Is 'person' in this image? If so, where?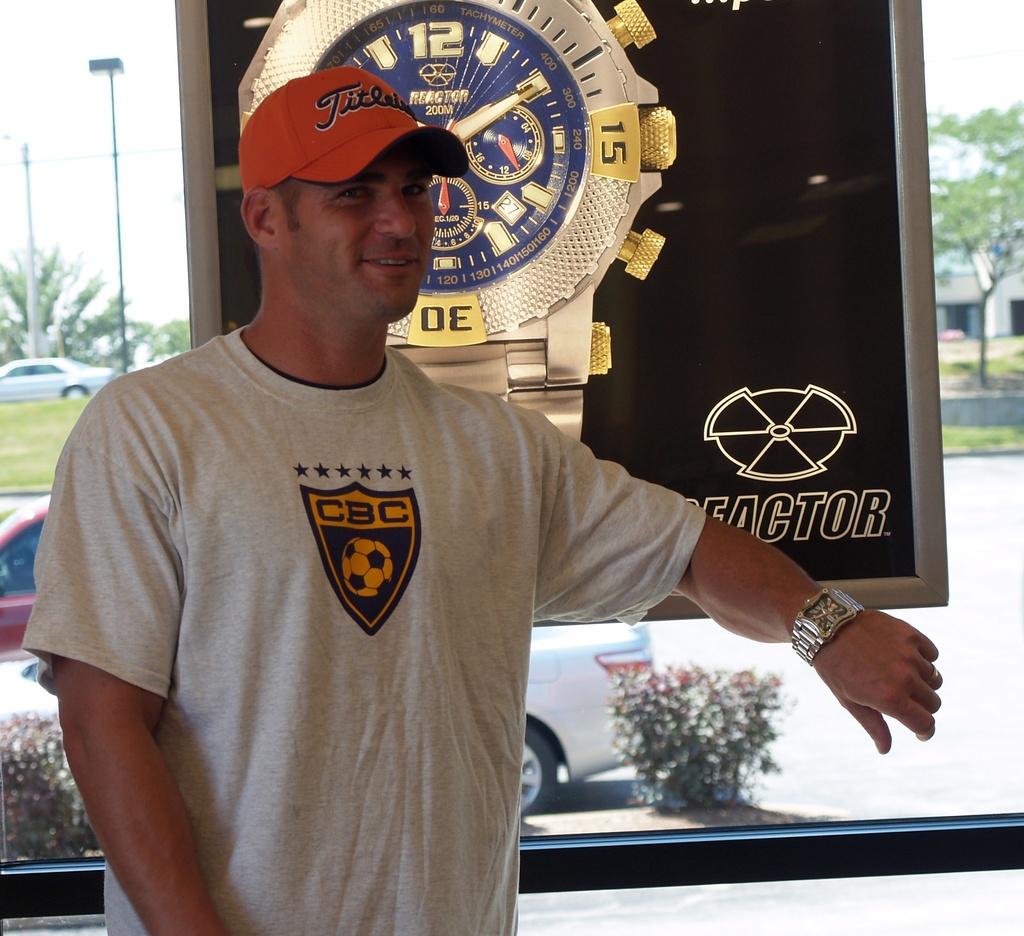
Yes, at {"x1": 70, "y1": 52, "x2": 796, "y2": 931}.
